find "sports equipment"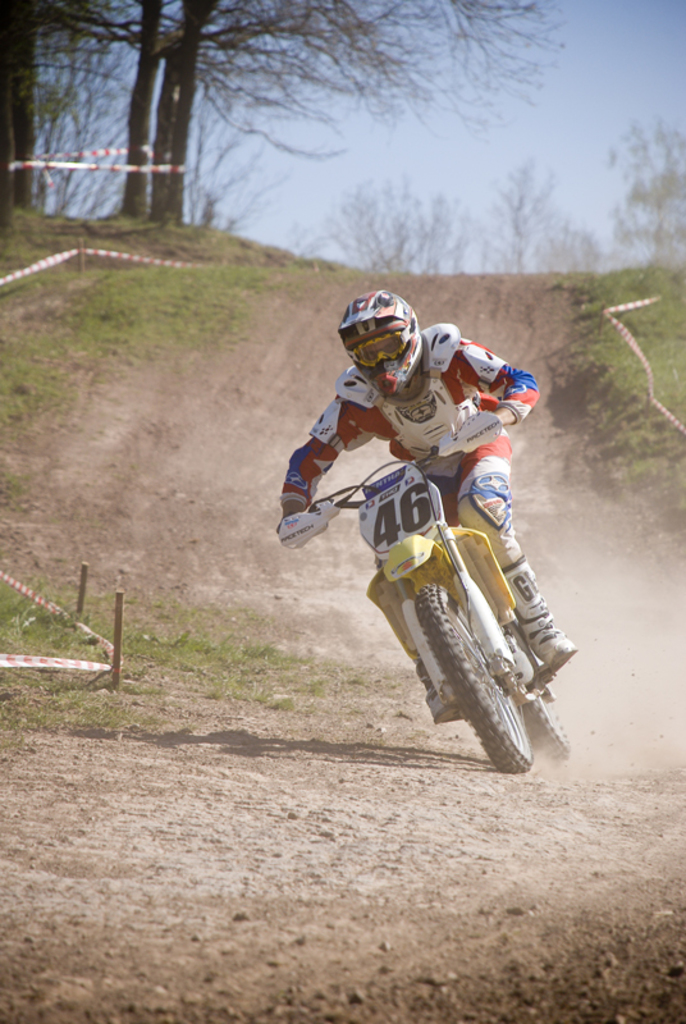
(340, 288, 424, 401)
